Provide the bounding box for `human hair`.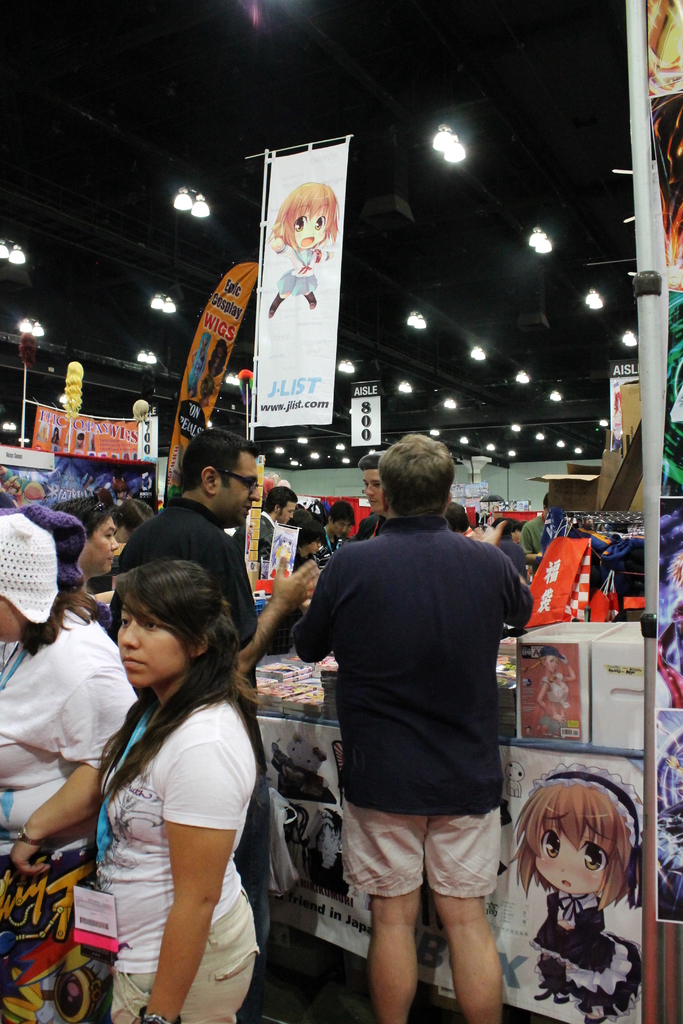
select_region(375, 438, 463, 524).
